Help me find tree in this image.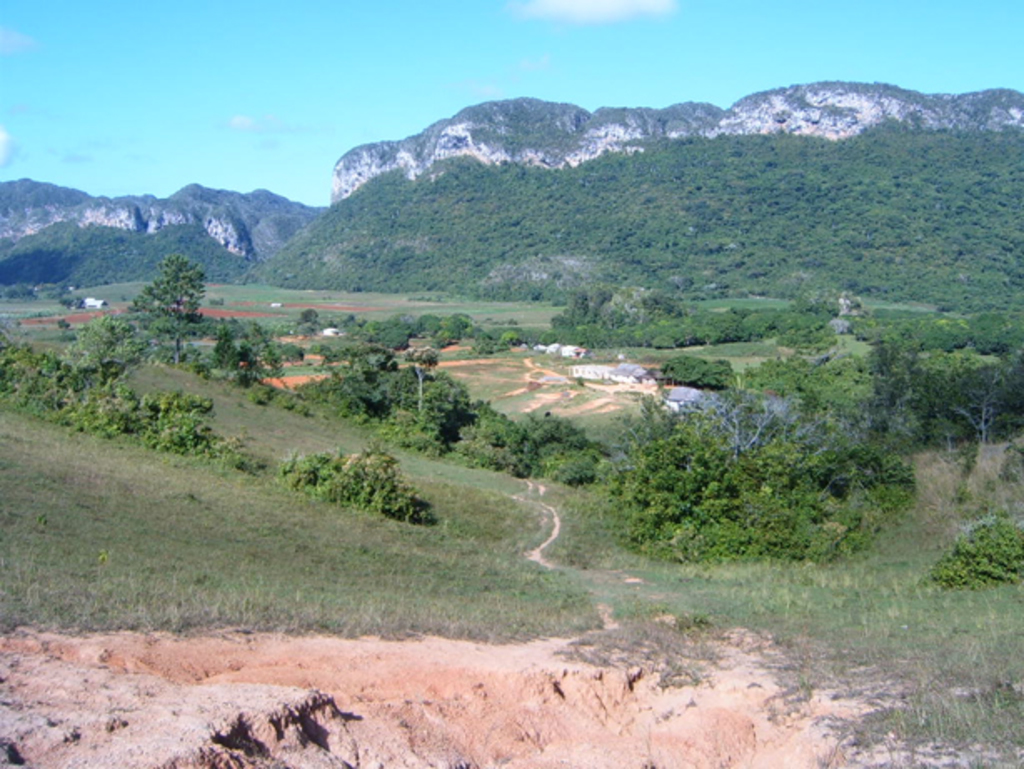
Found it: x1=991 y1=437 x2=1022 y2=485.
